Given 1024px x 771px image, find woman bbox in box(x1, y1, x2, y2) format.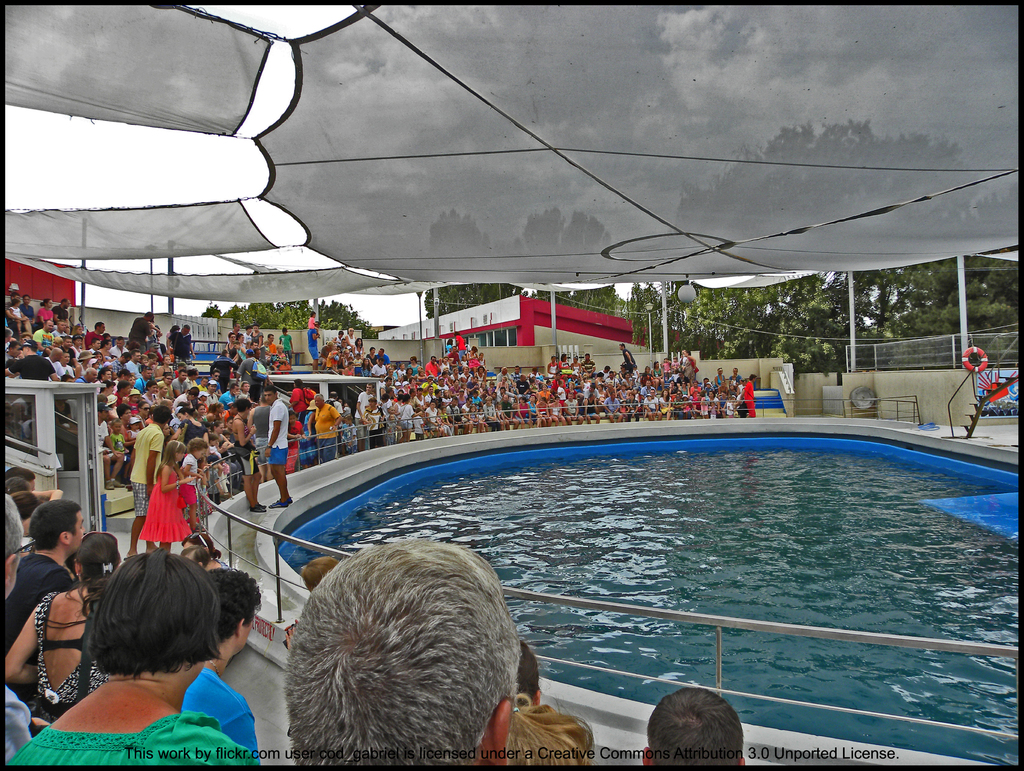
box(655, 359, 663, 388).
